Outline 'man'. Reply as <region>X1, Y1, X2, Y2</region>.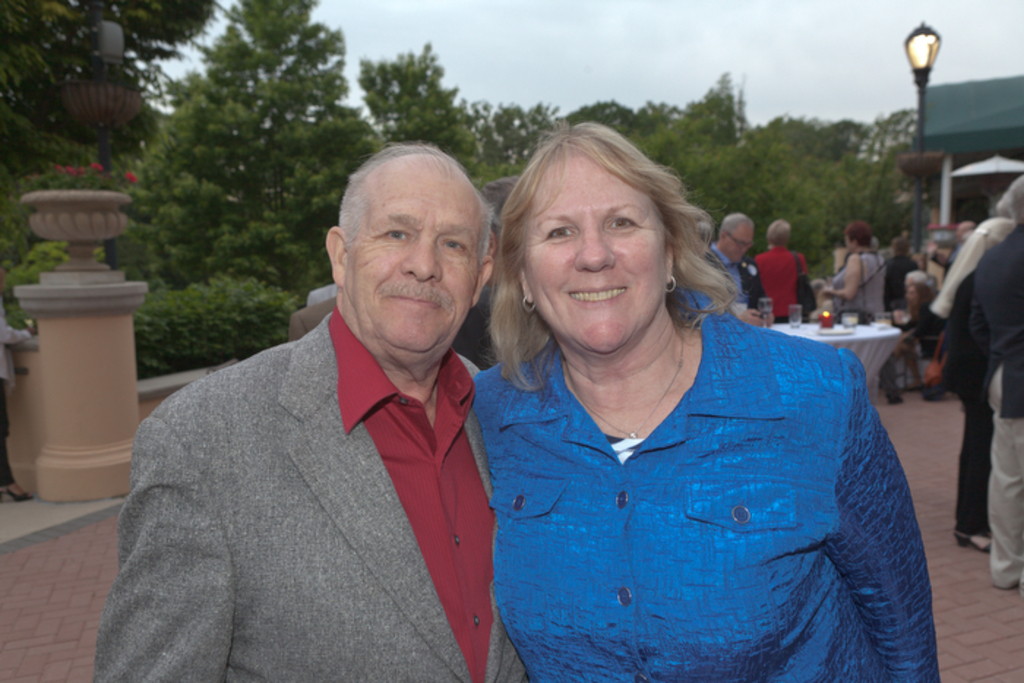
<region>885, 234, 925, 306</region>.
